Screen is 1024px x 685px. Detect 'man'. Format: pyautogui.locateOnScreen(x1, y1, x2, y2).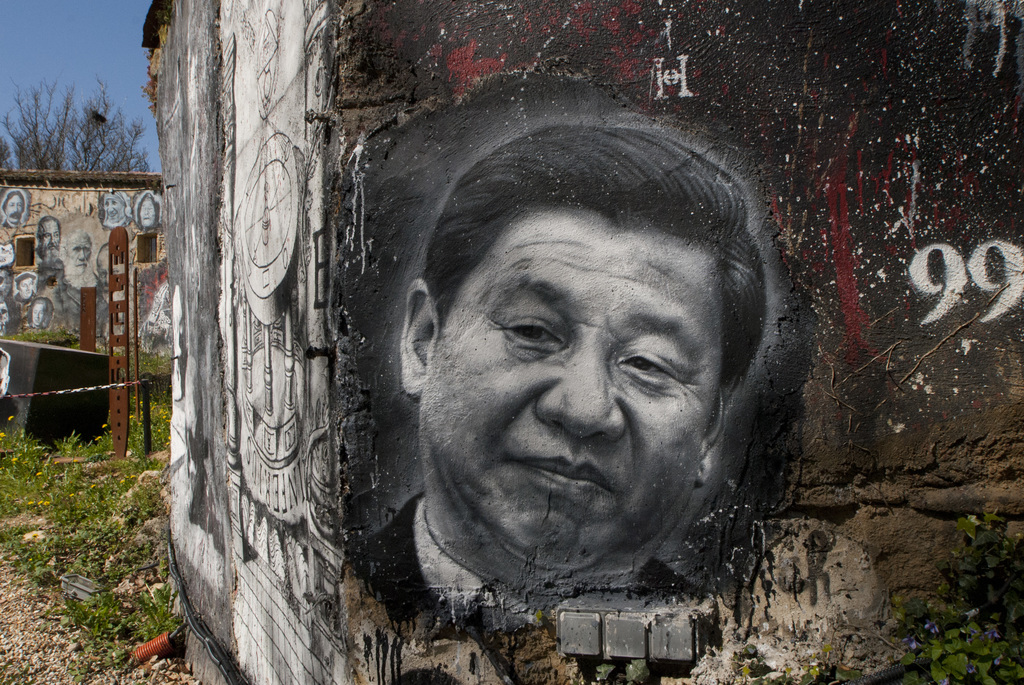
pyautogui.locateOnScreen(92, 246, 111, 293).
